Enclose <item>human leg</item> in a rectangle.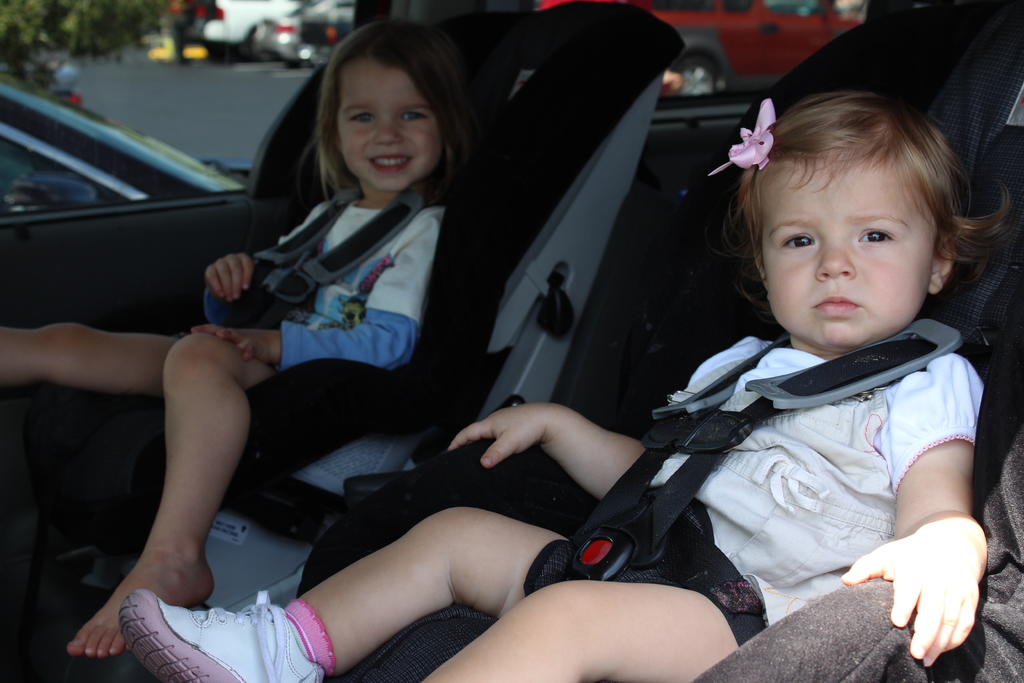
crop(0, 327, 175, 391).
